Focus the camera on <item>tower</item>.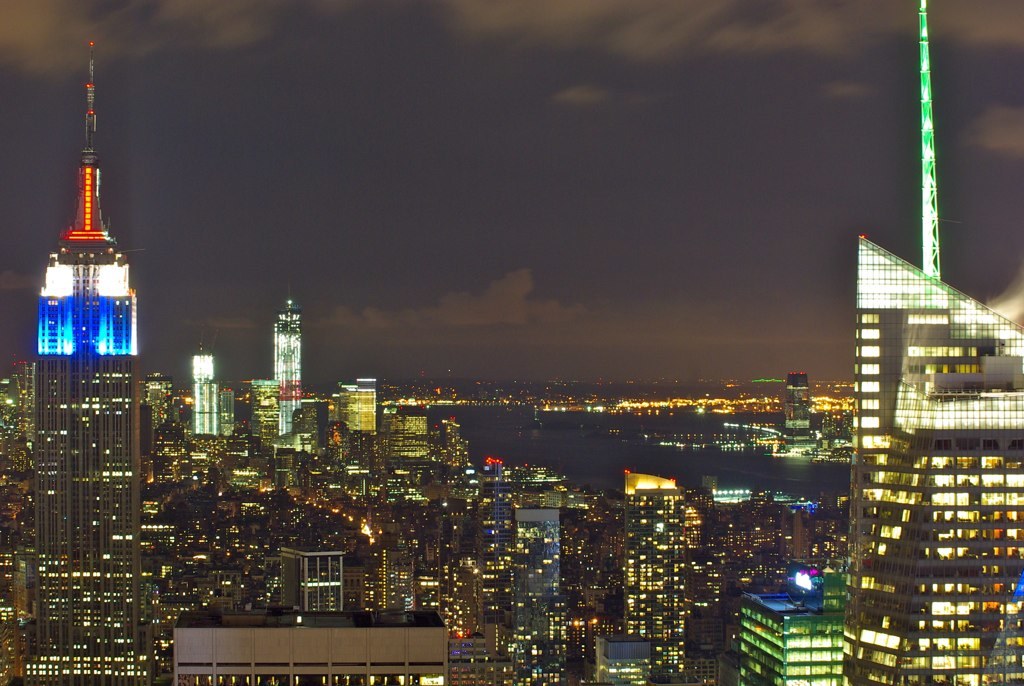
Focus region: (622, 474, 722, 671).
